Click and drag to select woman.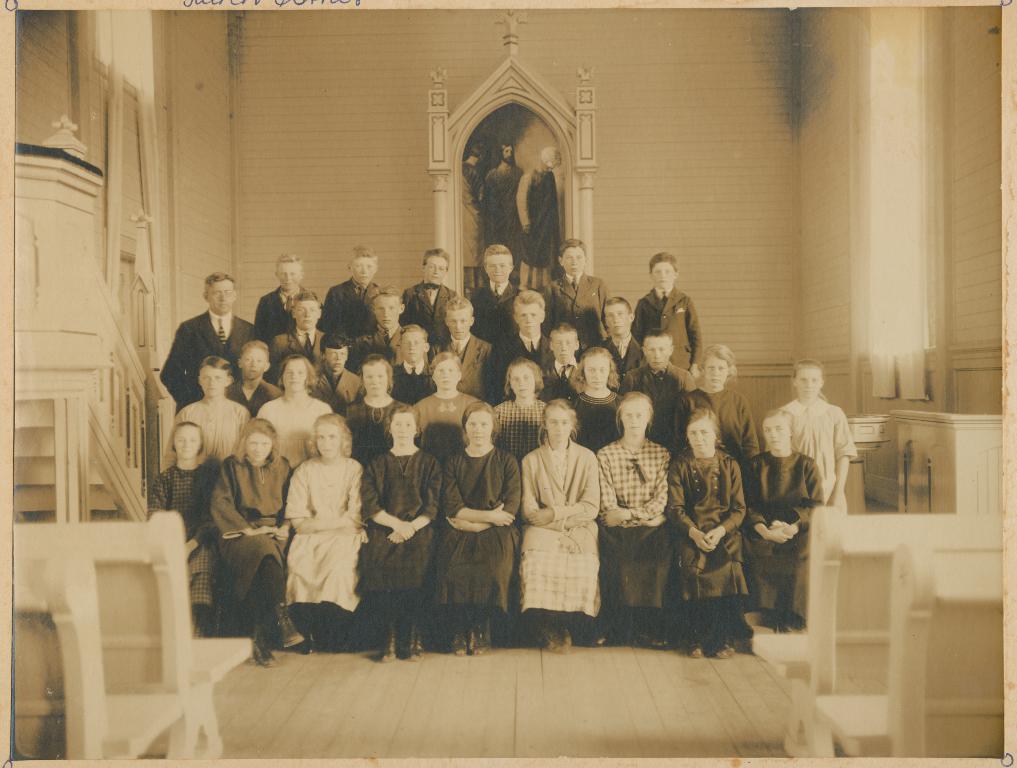
Selection: {"x1": 550, "y1": 351, "x2": 633, "y2": 456}.
